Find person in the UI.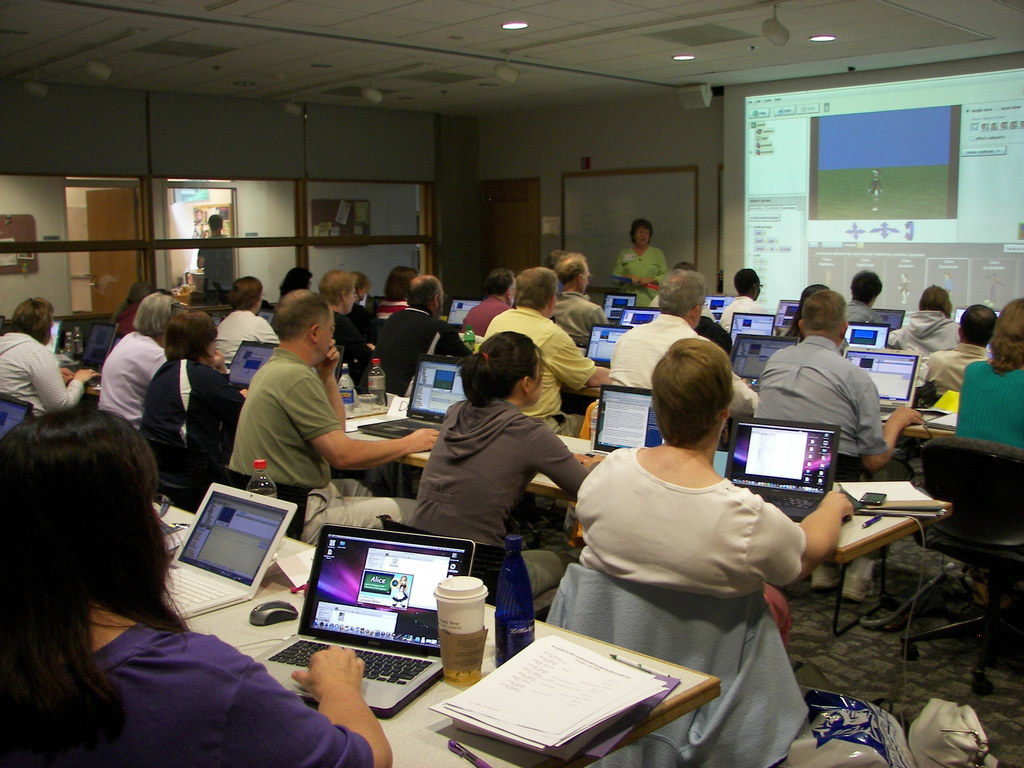
UI element at {"x1": 498, "y1": 273, "x2": 620, "y2": 430}.
